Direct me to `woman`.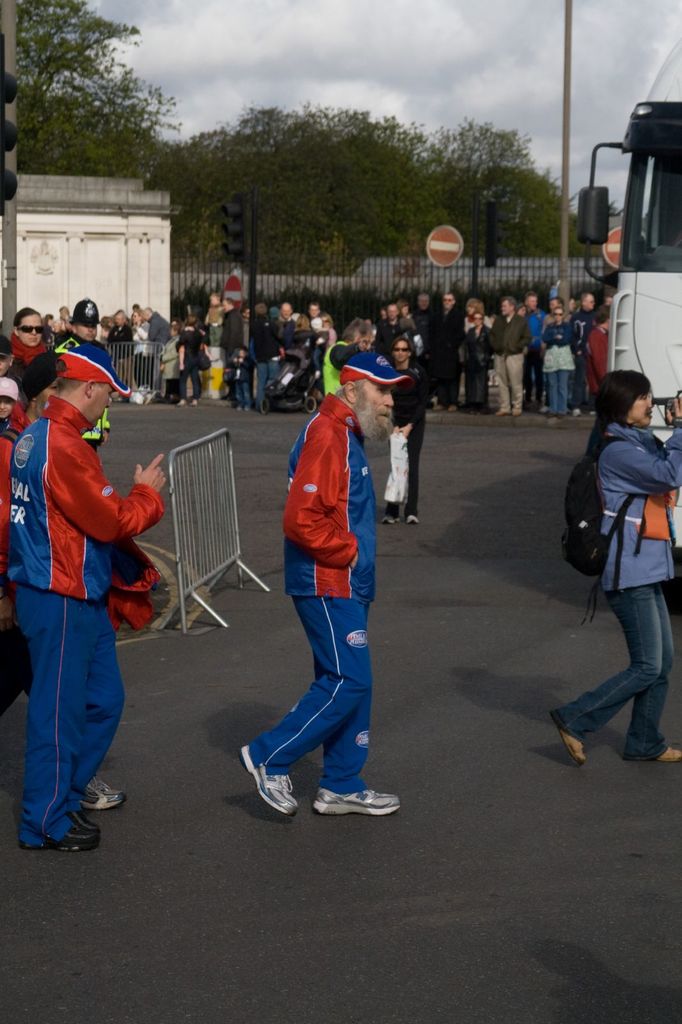
Direction: (x1=566, y1=334, x2=681, y2=772).
